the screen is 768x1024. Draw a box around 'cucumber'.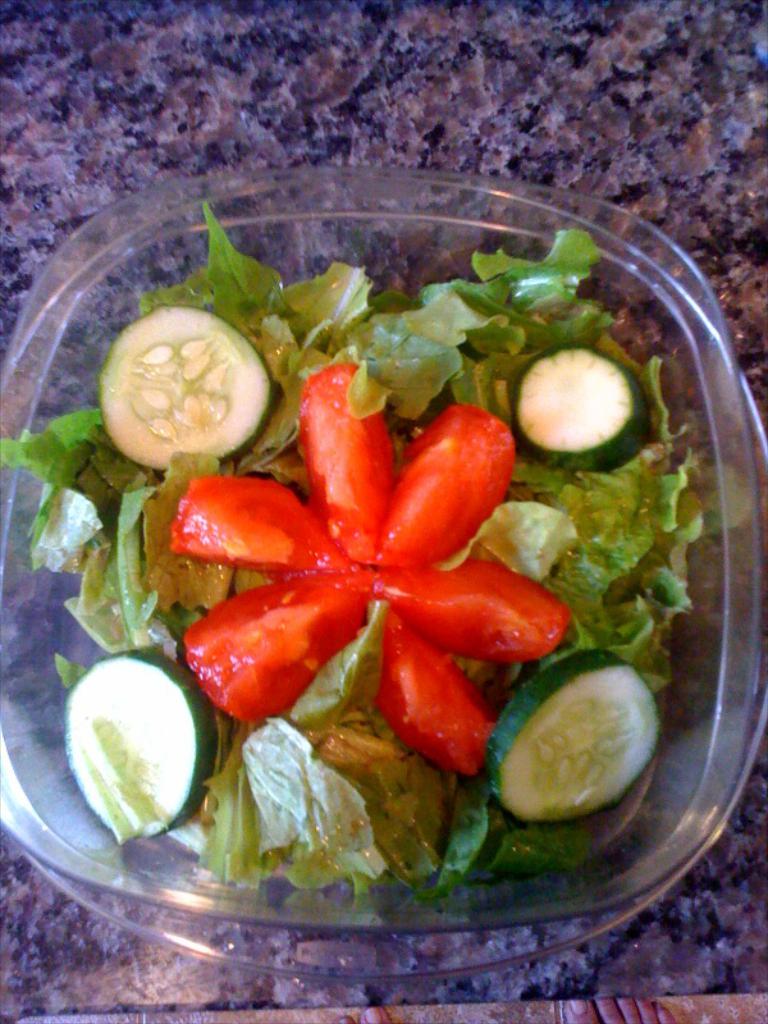
locate(61, 663, 225, 835).
